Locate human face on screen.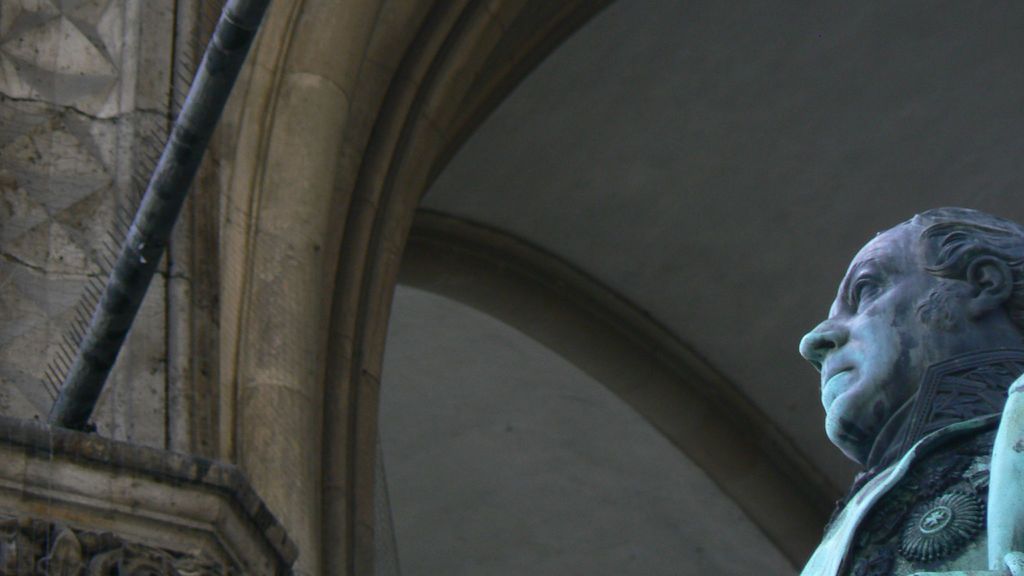
On screen at region(792, 223, 956, 459).
